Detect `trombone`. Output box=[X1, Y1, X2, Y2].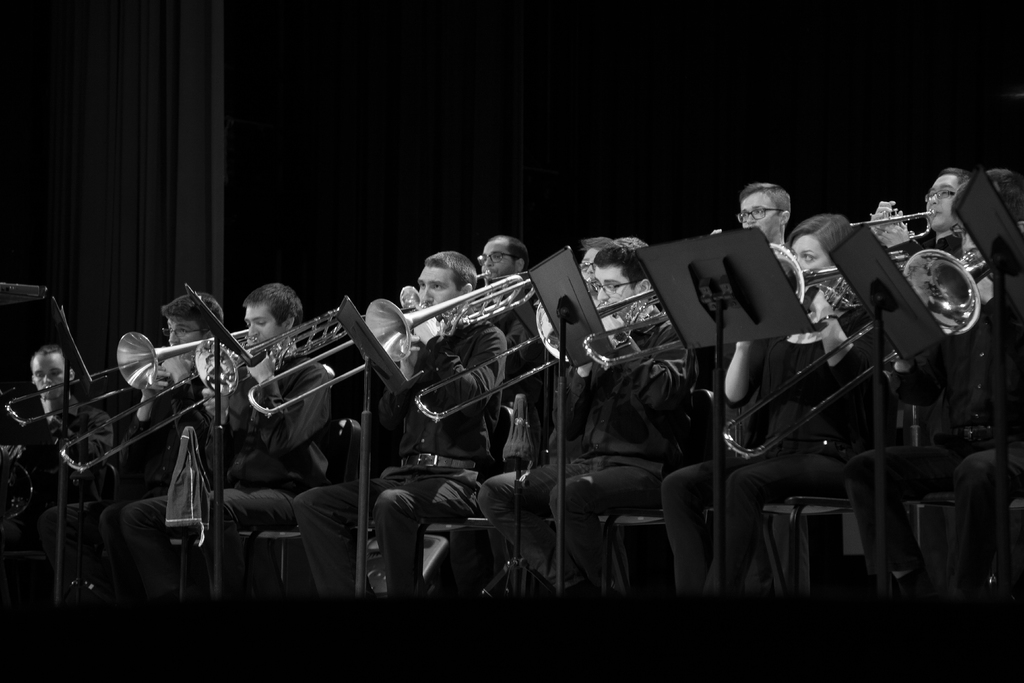
box=[586, 243, 865, 368].
